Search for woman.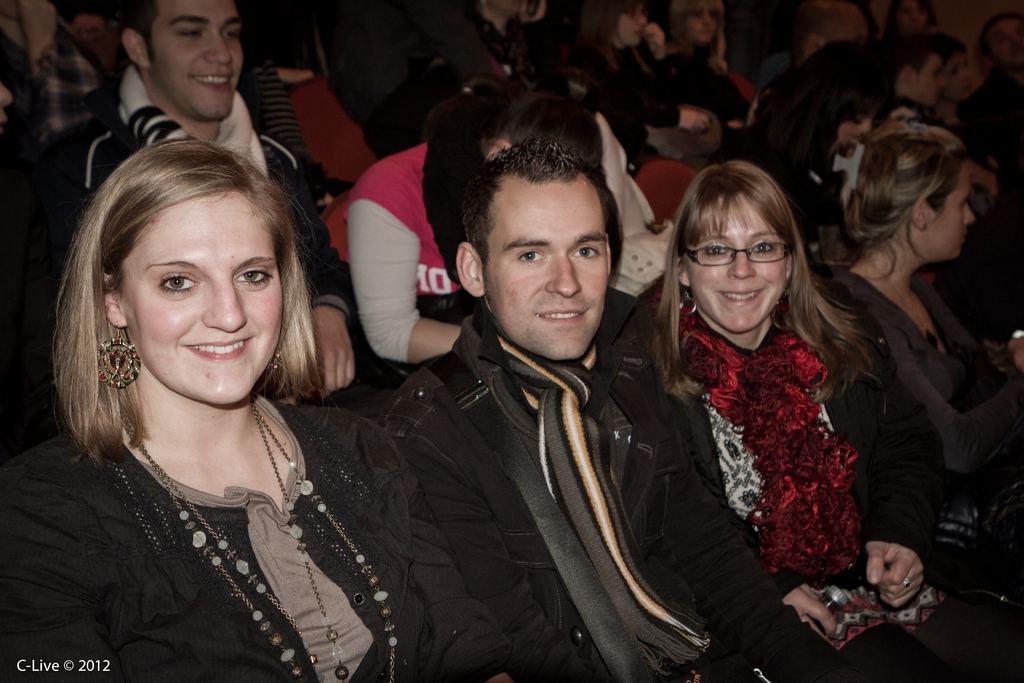
Found at <box>577,0,712,182</box>.
